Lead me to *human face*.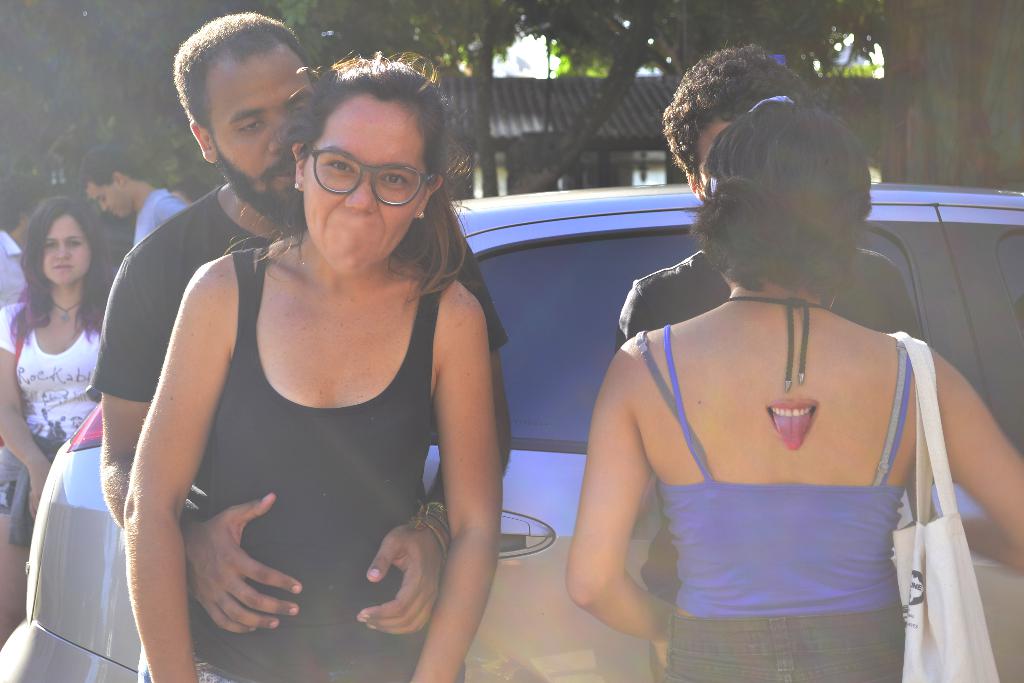
Lead to [left=90, top=180, right=127, bottom=224].
